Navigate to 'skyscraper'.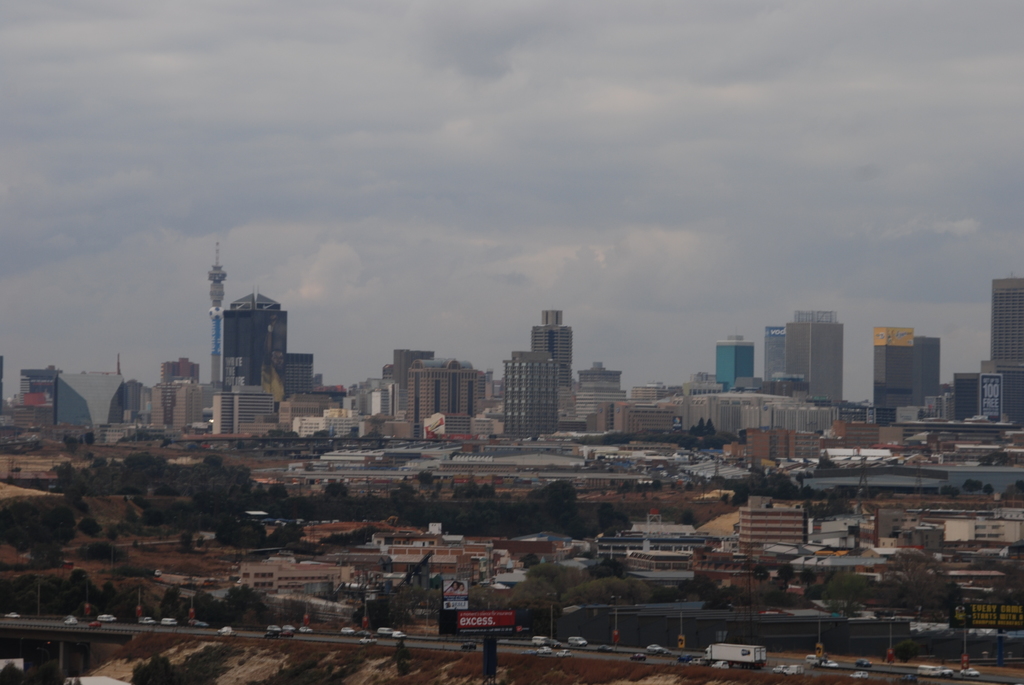
Navigation target: 223,292,288,387.
